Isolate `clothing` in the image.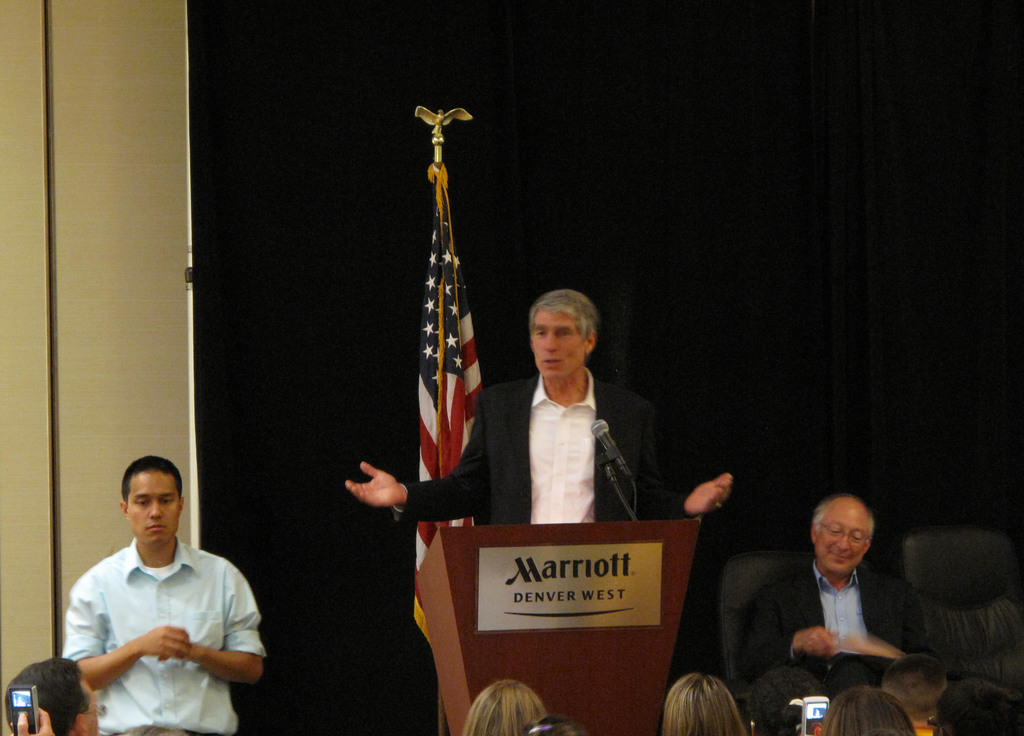
Isolated region: <region>54, 514, 260, 712</region>.
